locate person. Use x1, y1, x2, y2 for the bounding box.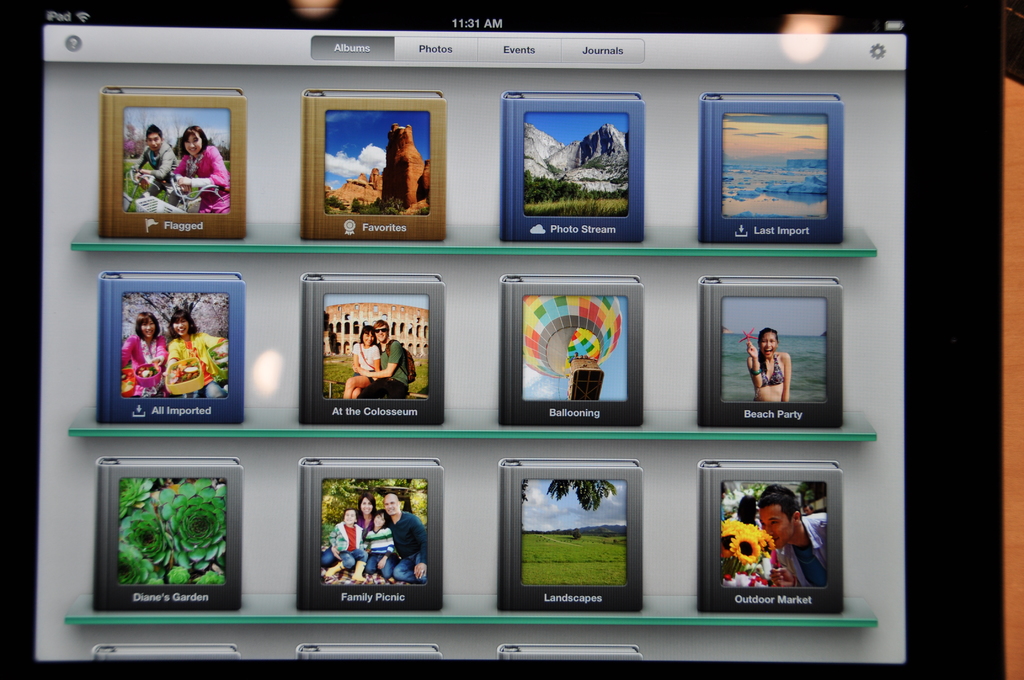
744, 332, 801, 404.
